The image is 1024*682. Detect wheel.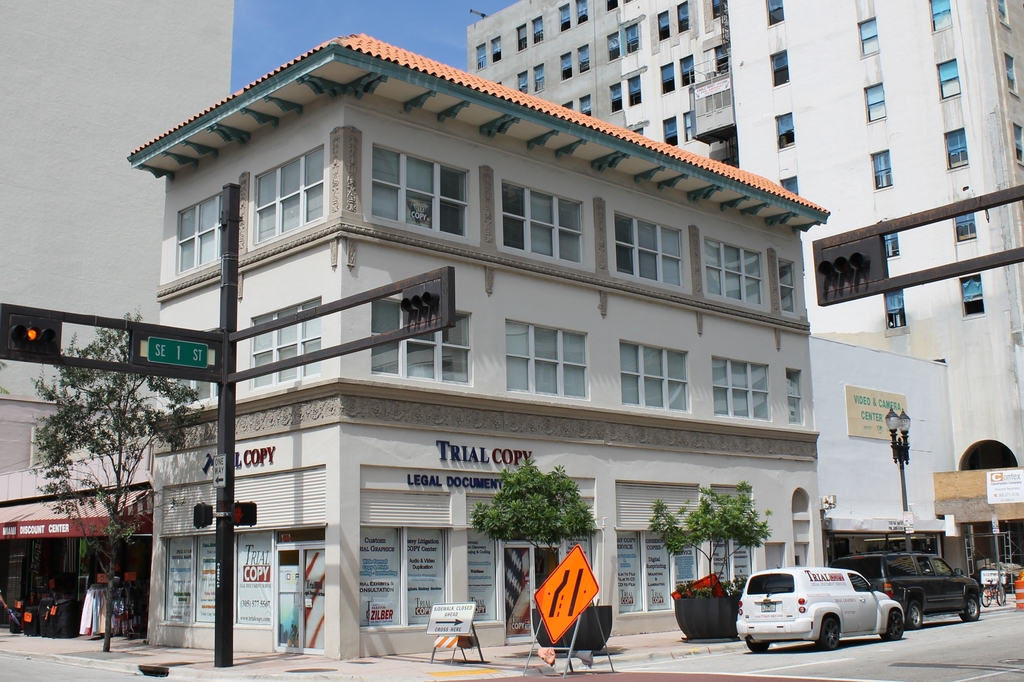
Detection: detection(742, 640, 767, 653).
